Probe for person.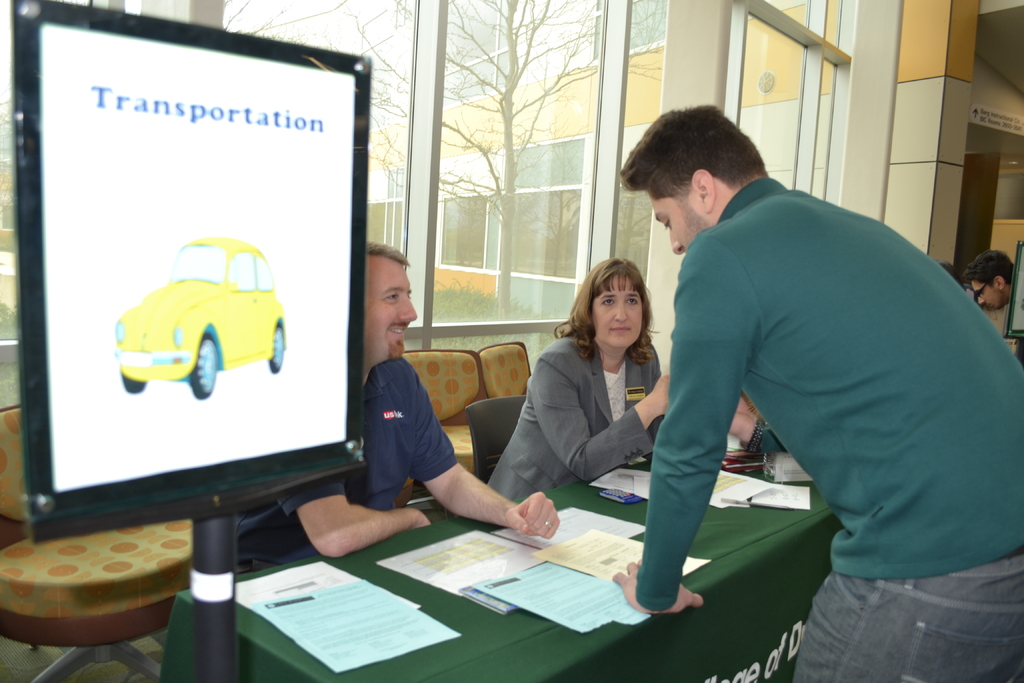
Probe result: bbox=[483, 258, 673, 493].
